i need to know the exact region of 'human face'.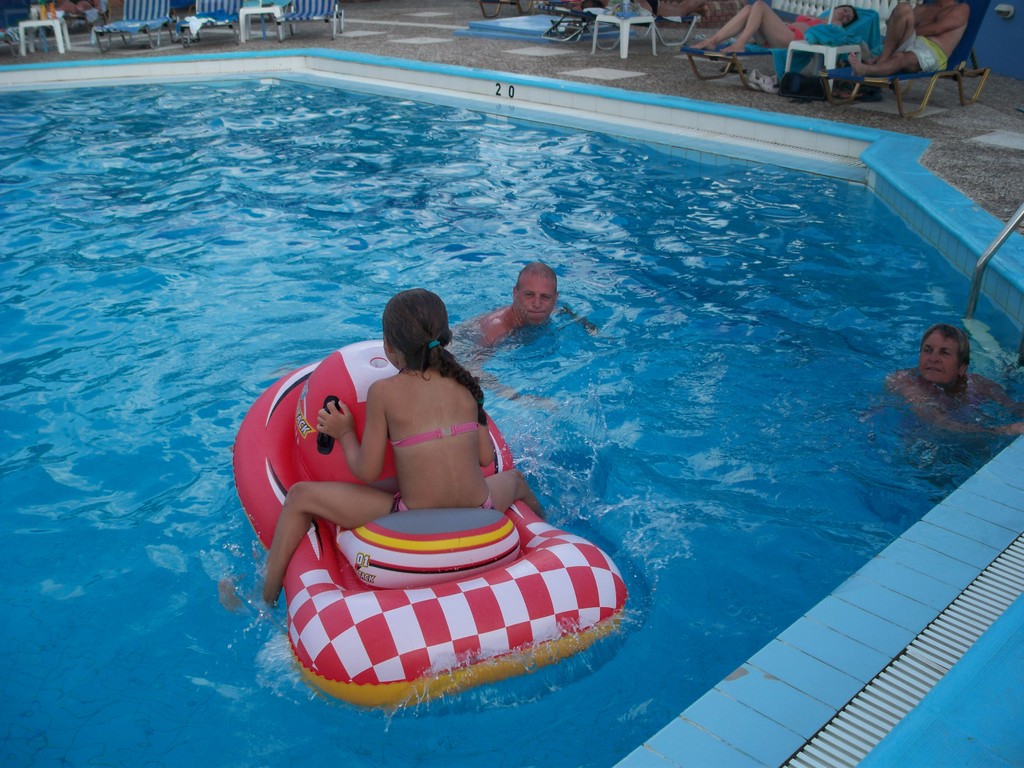
Region: detection(918, 330, 961, 387).
